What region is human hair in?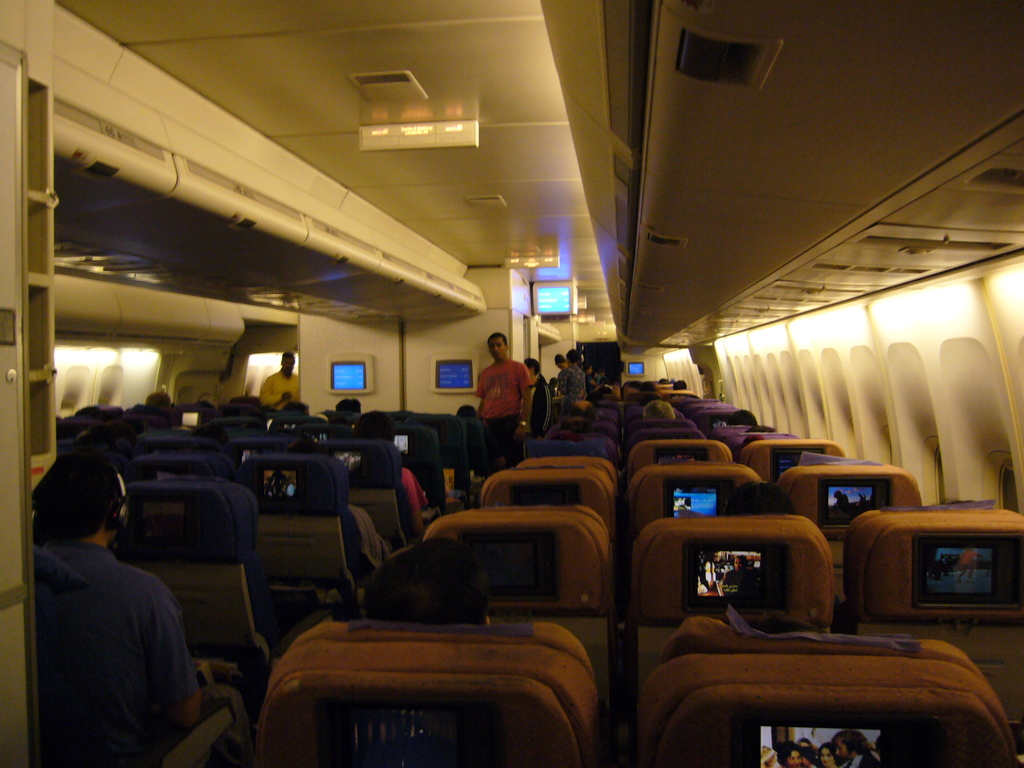
BBox(282, 351, 294, 357).
